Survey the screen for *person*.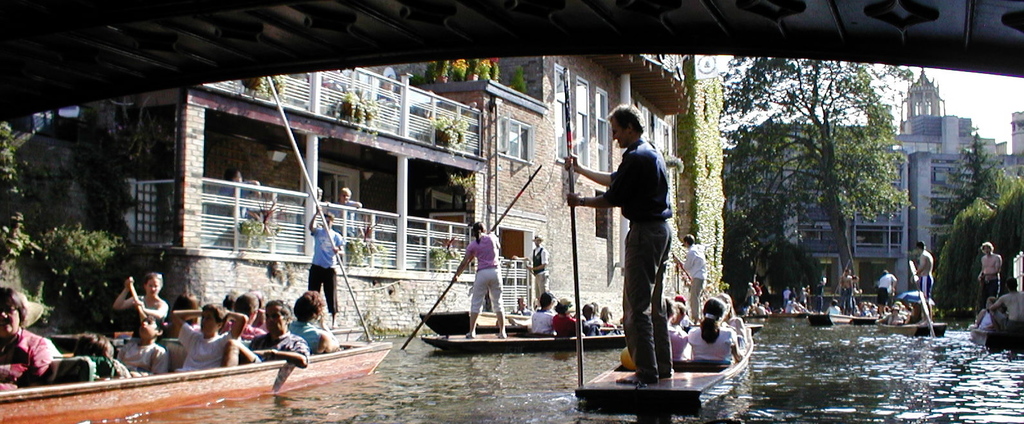
Survey found: 284,288,343,360.
